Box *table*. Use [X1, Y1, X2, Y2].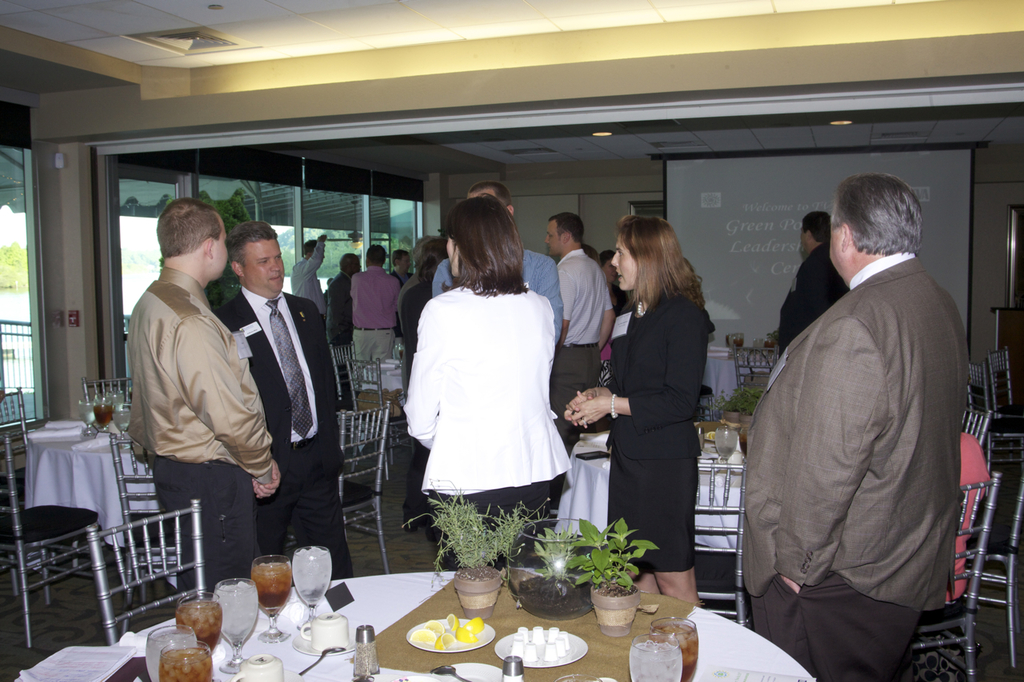
[143, 530, 778, 681].
